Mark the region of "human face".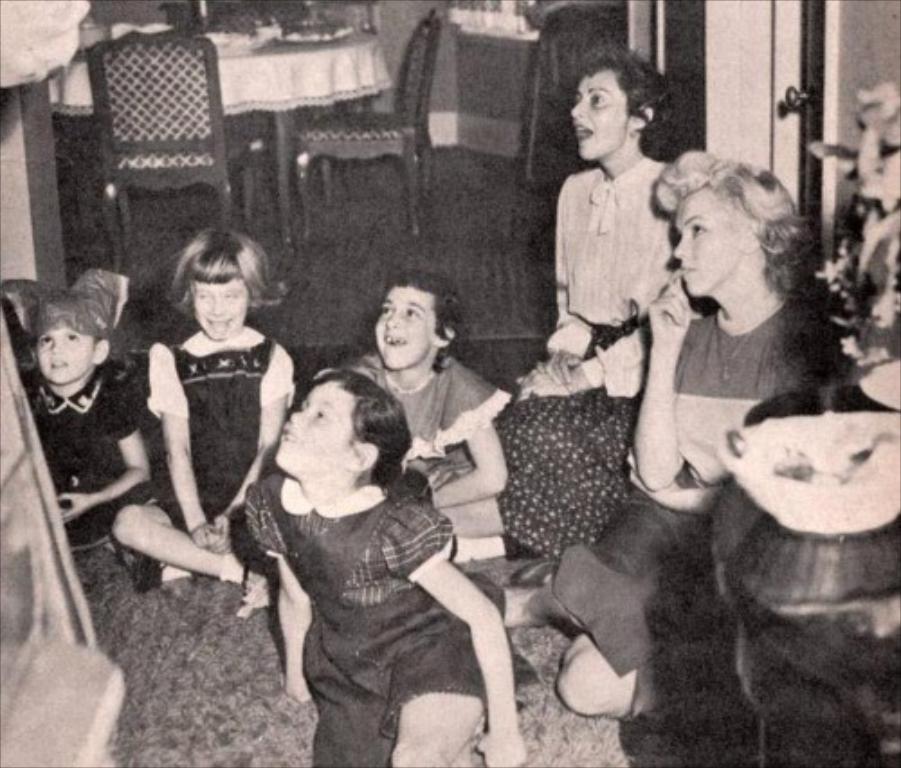
Region: bbox=(191, 281, 249, 339).
